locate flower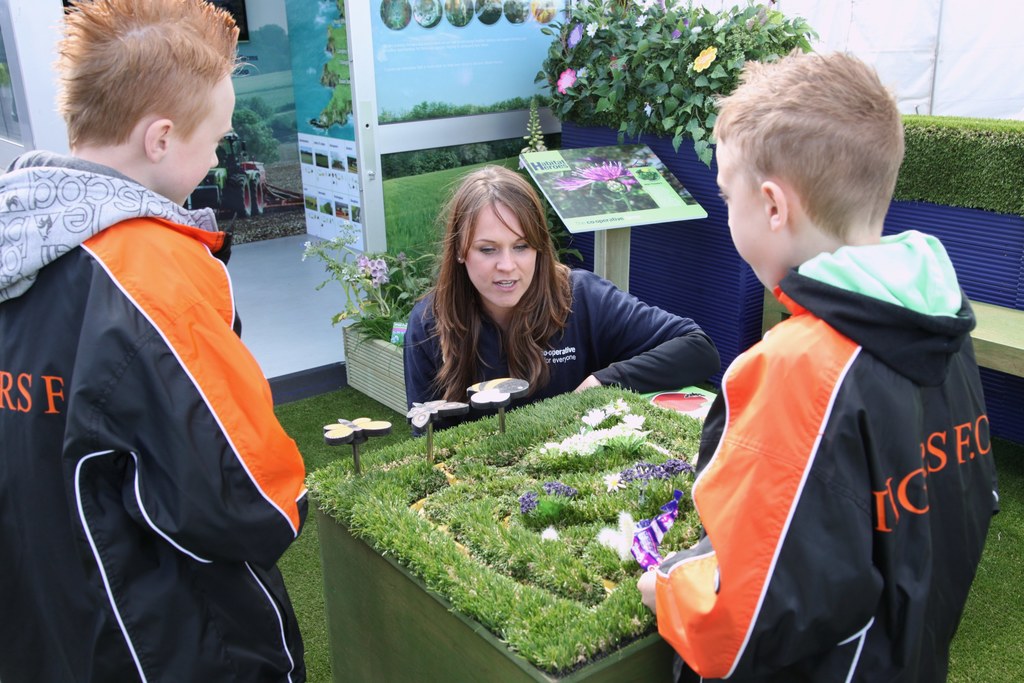
Rect(344, 274, 350, 283)
